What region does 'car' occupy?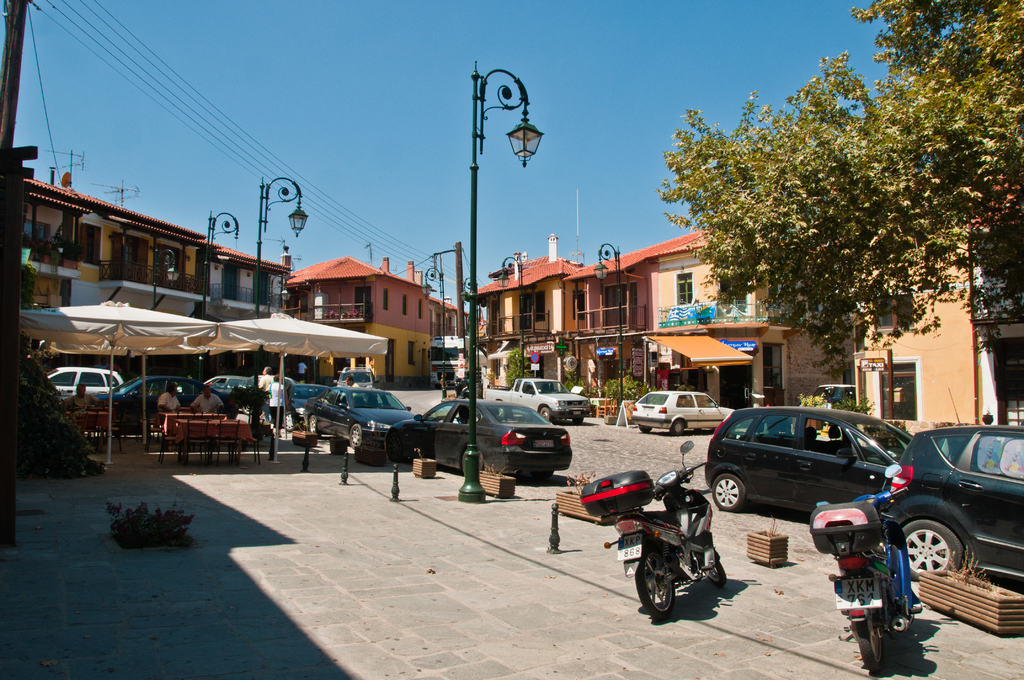
42 366 124 400.
